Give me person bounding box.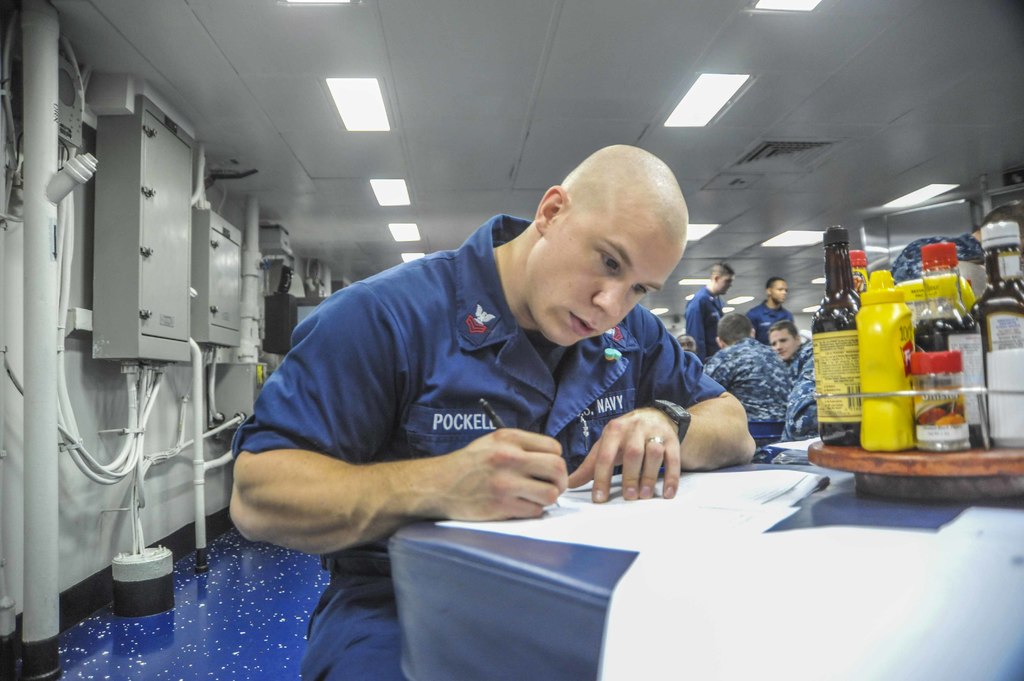
rect(747, 277, 794, 337).
